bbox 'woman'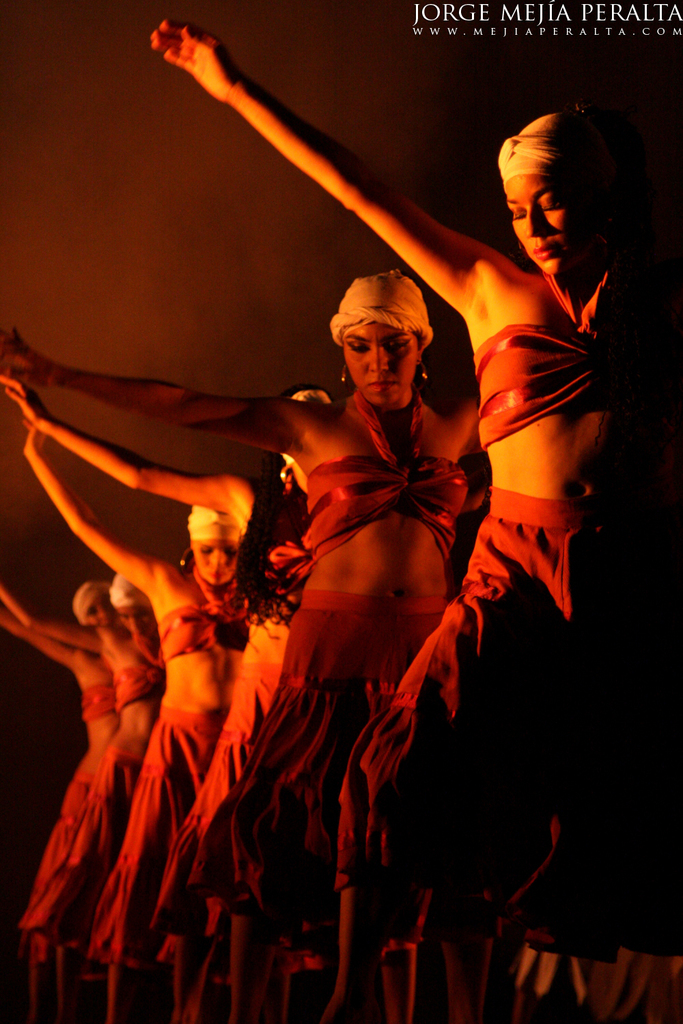
crop(15, 569, 183, 1023)
